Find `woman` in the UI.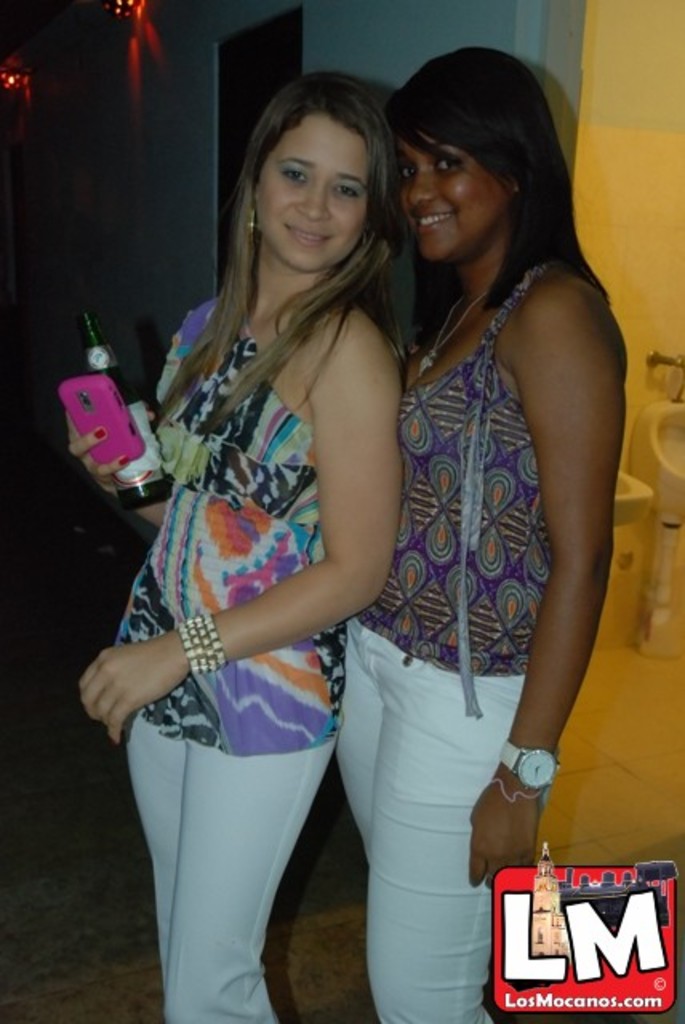
UI element at left=112, top=34, right=456, bottom=1023.
